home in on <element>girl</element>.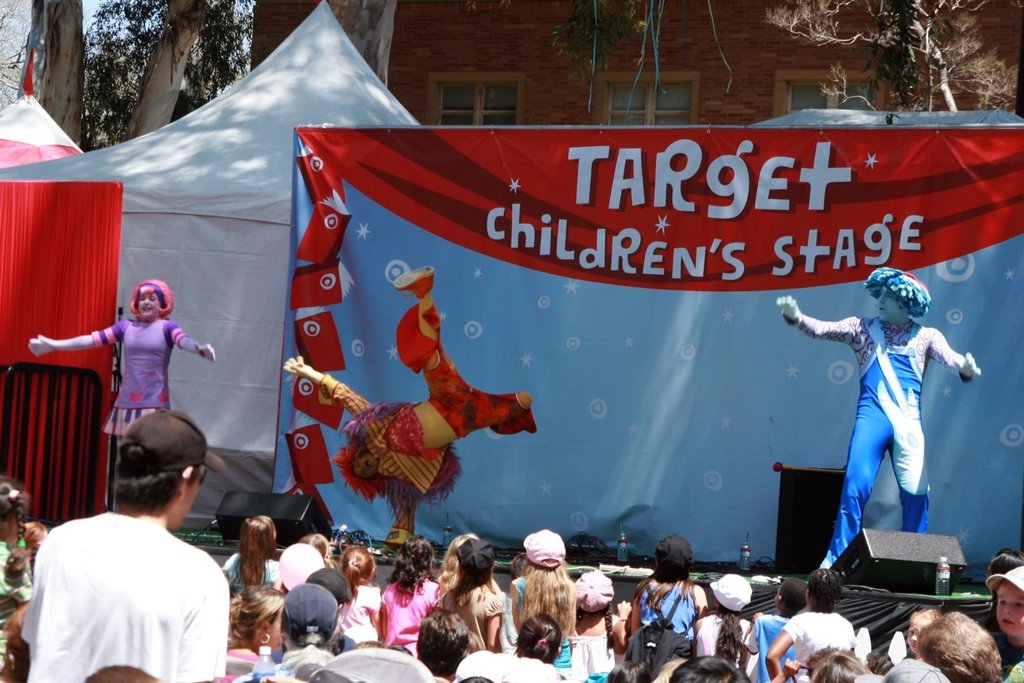
Homed in at x1=693, y1=571, x2=758, y2=682.
